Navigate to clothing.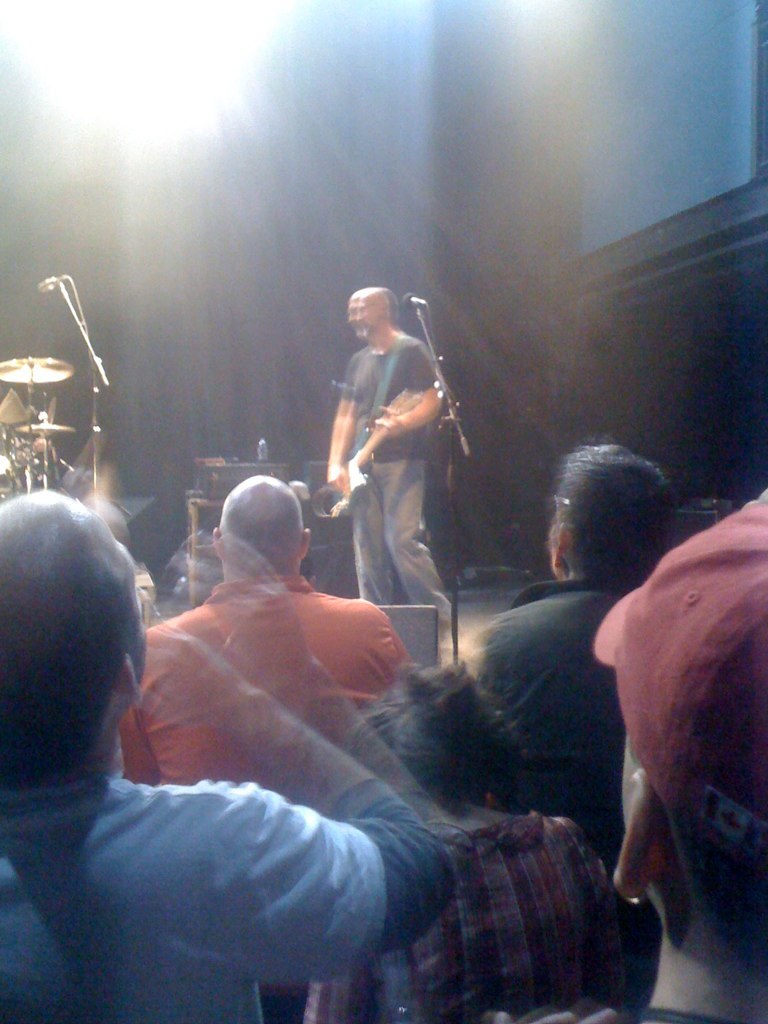
Navigation target: 334/333/447/615.
